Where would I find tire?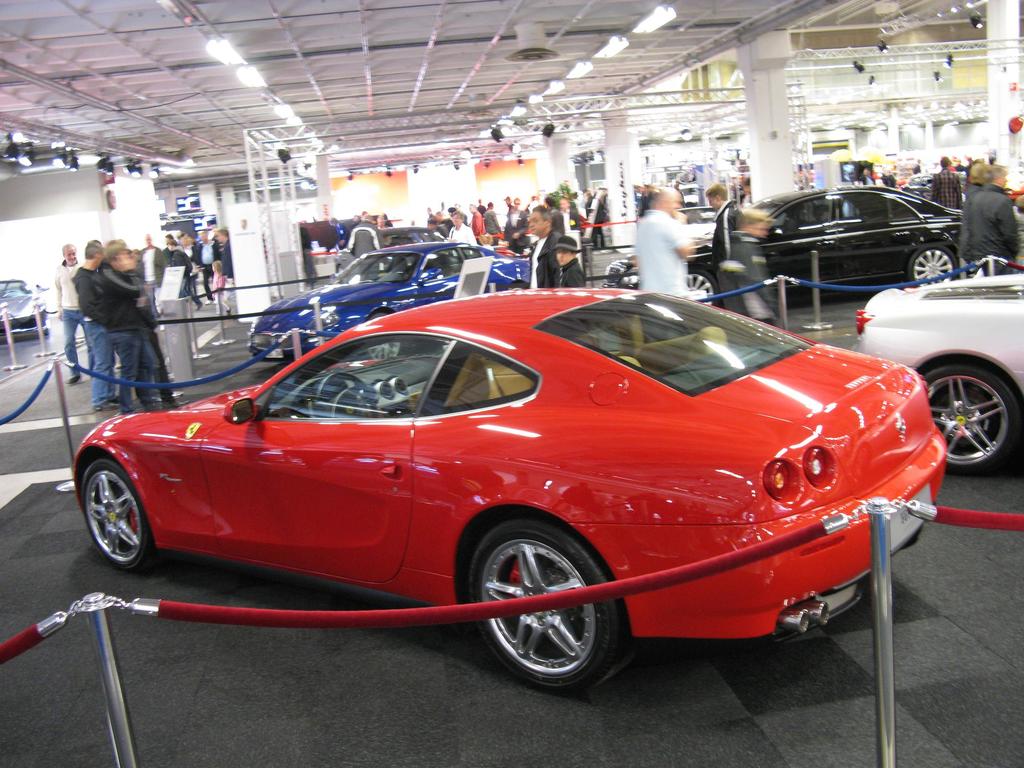
At left=685, top=274, right=718, bottom=308.
